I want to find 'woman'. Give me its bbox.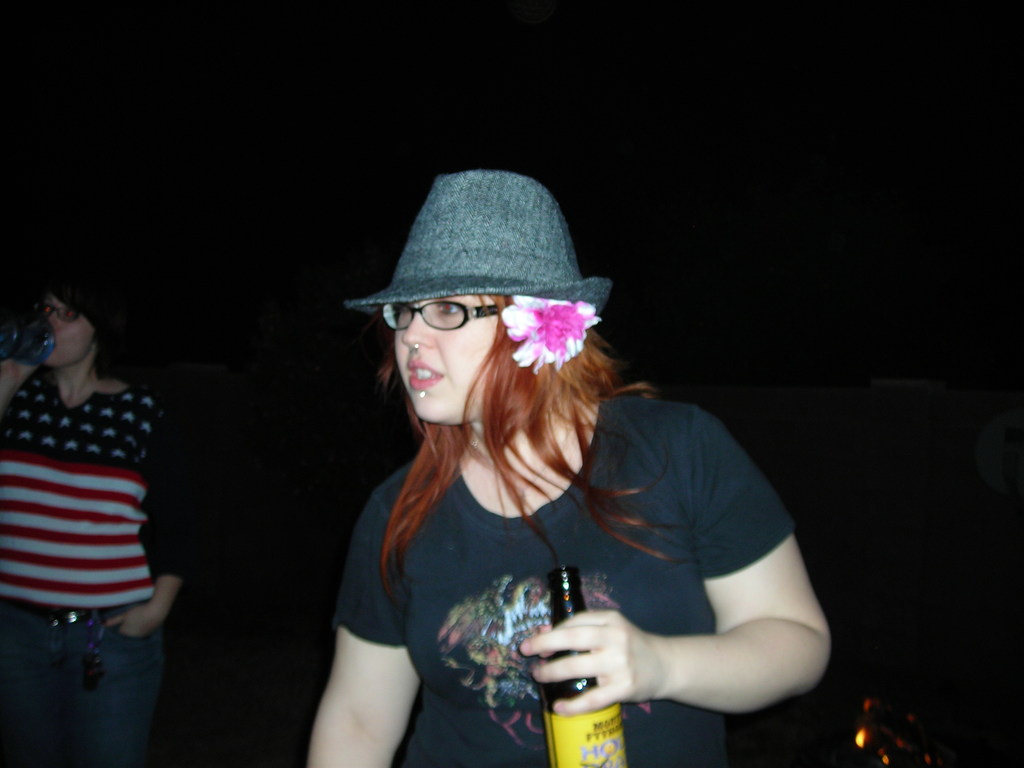
{"left": 297, "top": 167, "right": 830, "bottom": 767}.
